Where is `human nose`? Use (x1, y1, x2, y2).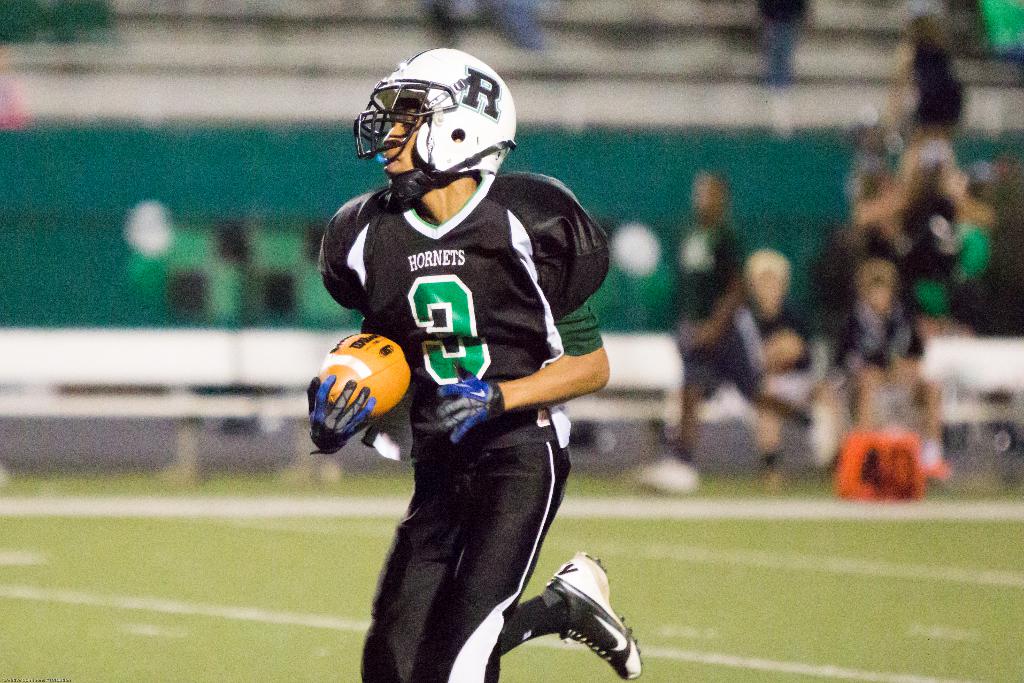
(385, 120, 403, 143).
